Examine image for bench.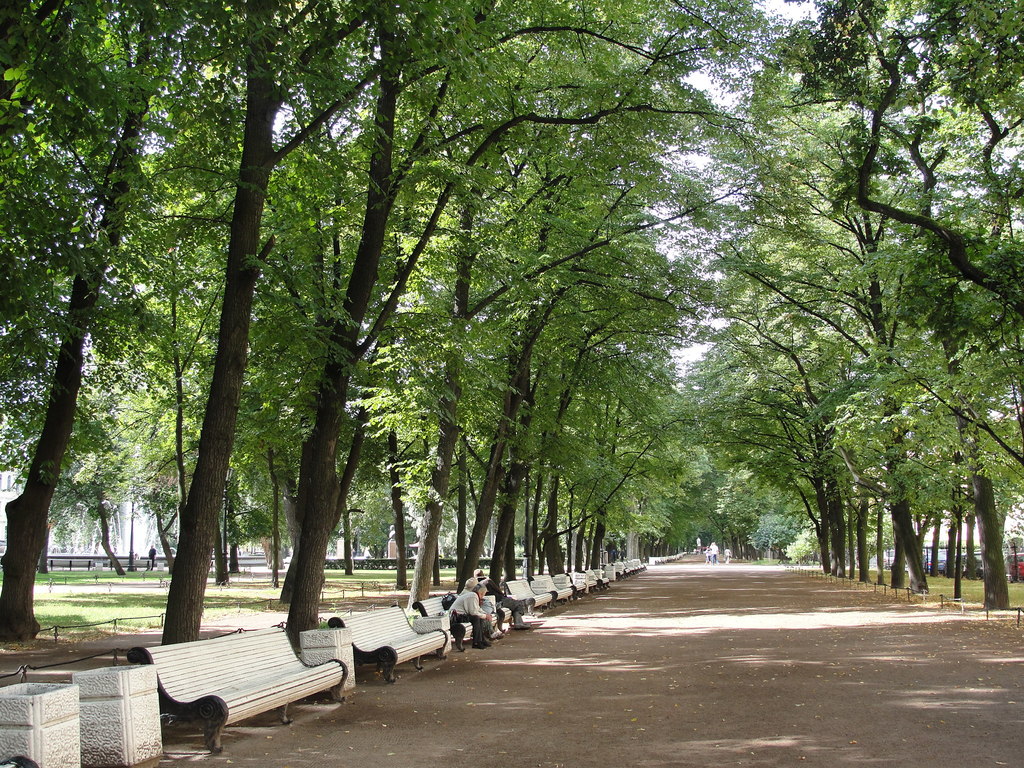
Examination result: bbox=[122, 633, 352, 762].
